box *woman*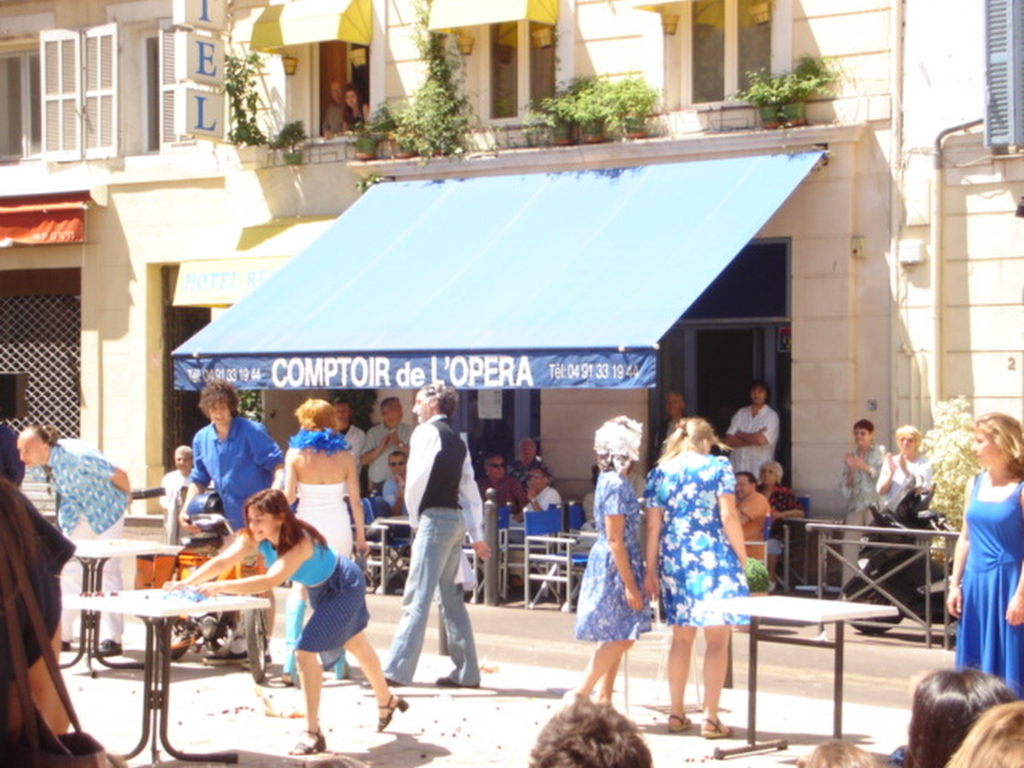
(x1=753, y1=459, x2=810, y2=579)
